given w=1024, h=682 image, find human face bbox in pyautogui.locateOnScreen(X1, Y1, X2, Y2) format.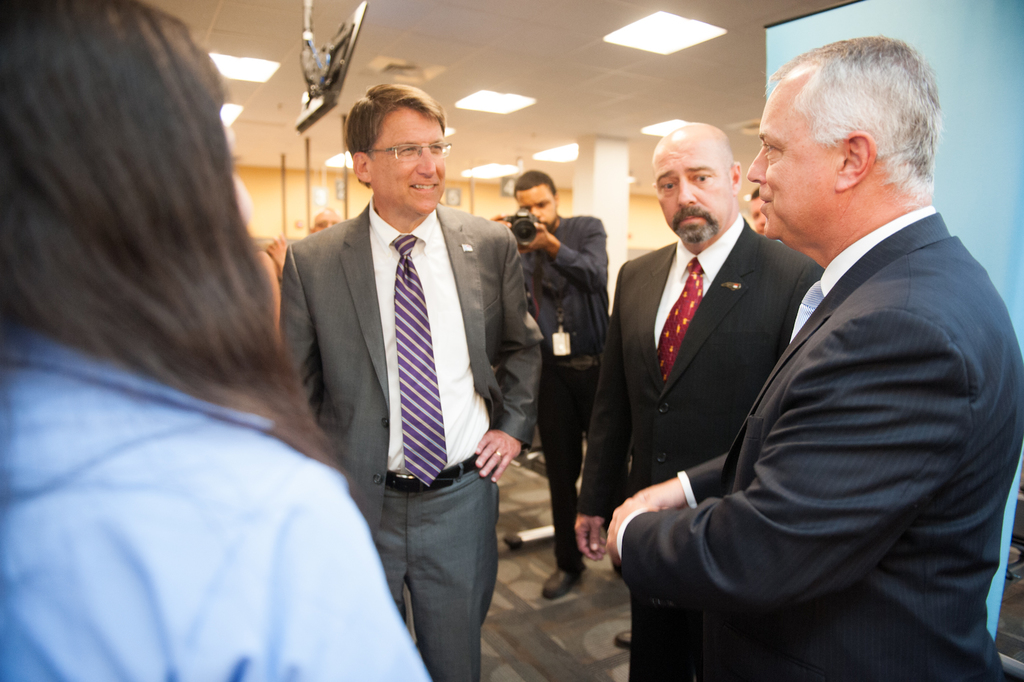
pyautogui.locateOnScreen(652, 138, 731, 235).
